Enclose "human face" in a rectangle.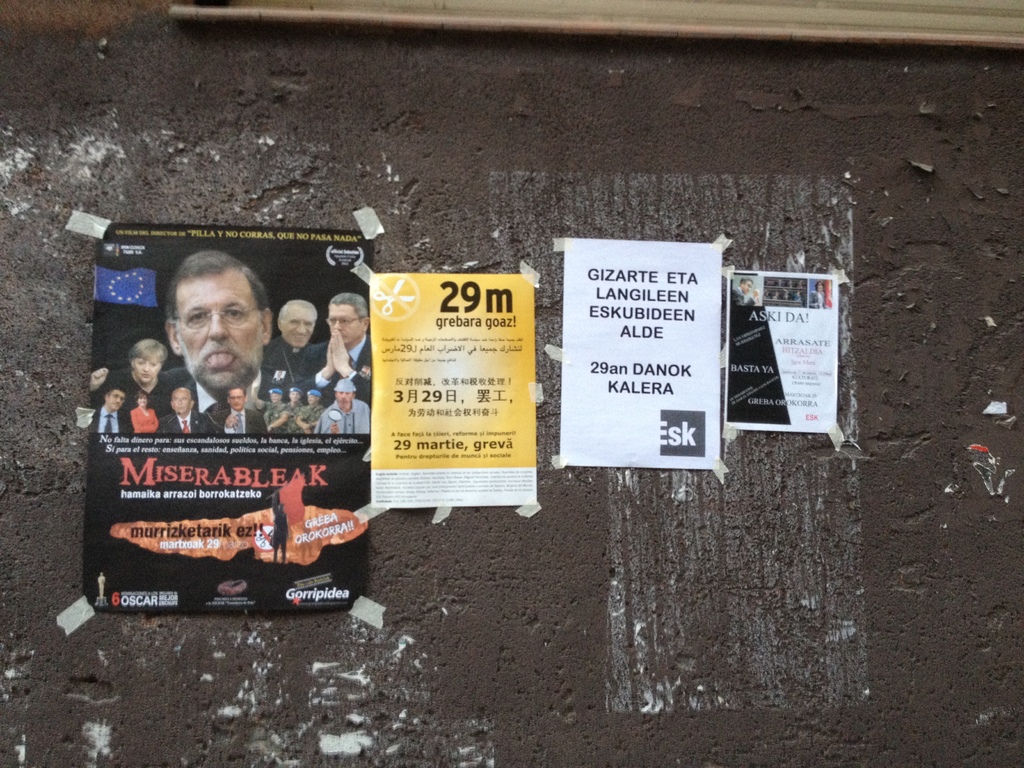
[x1=132, y1=352, x2=163, y2=382].
